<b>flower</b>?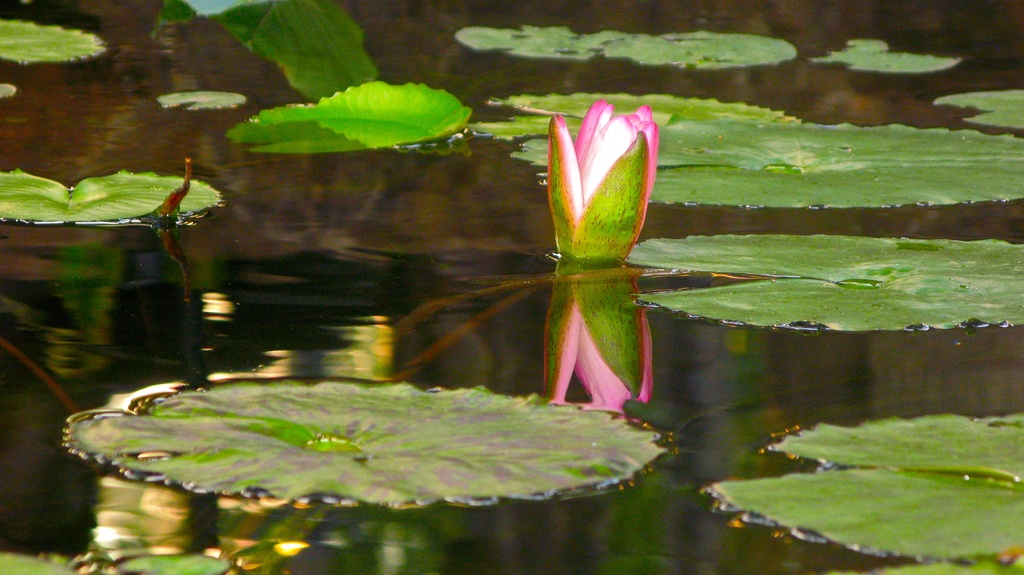
x1=550, y1=94, x2=658, y2=273
